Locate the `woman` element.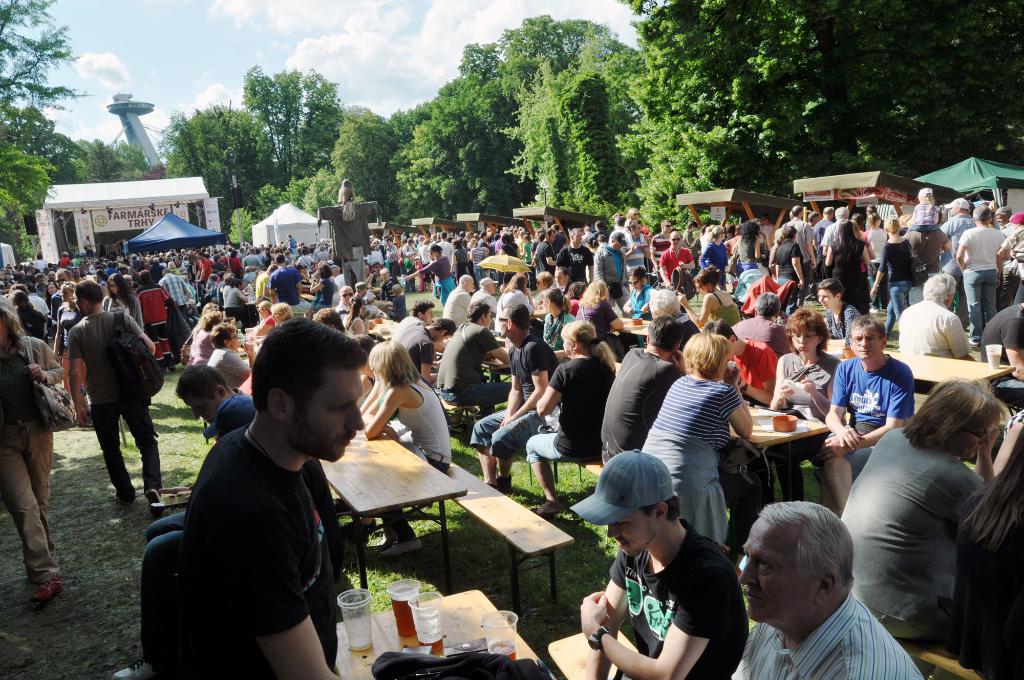
Element bbox: 767, 309, 843, 500.
